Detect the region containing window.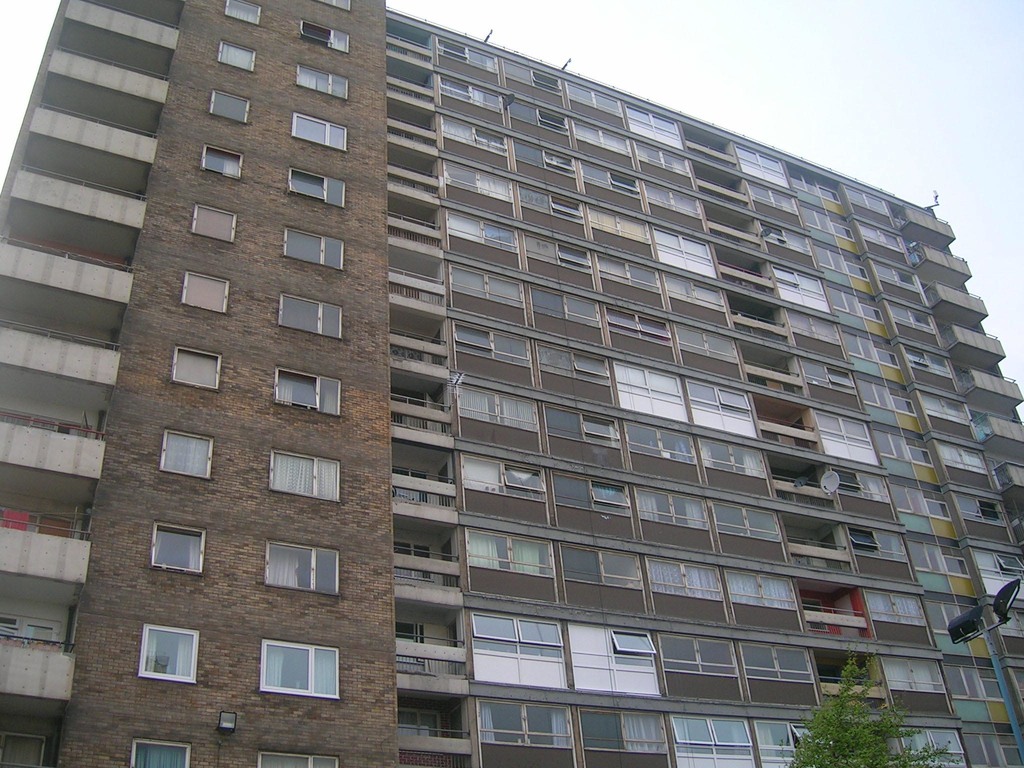
crop(285, 165, 340, 205).
